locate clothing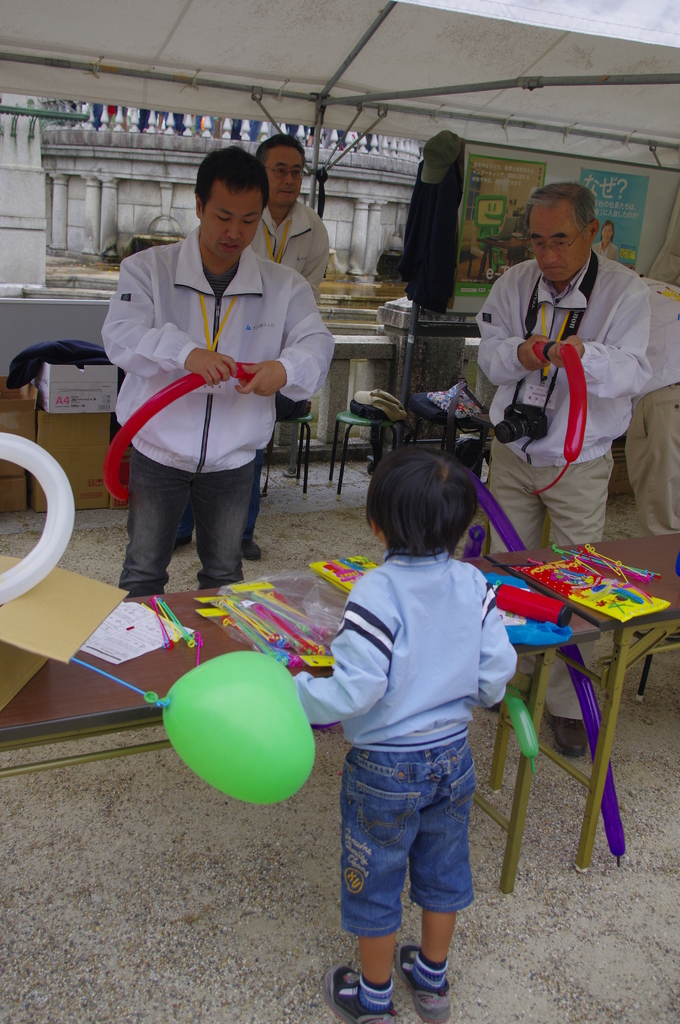
<box>471,237,651,721</box>
